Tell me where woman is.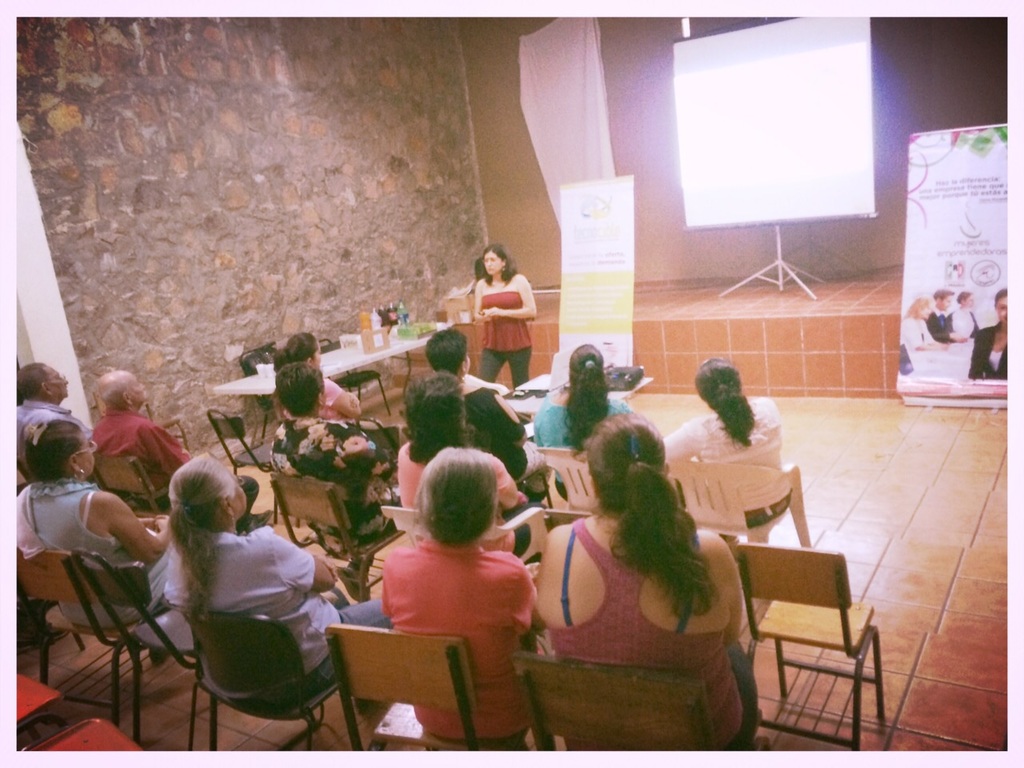
woman is at pyautogui.locateOnScreen(162, 456, 394, 712).
